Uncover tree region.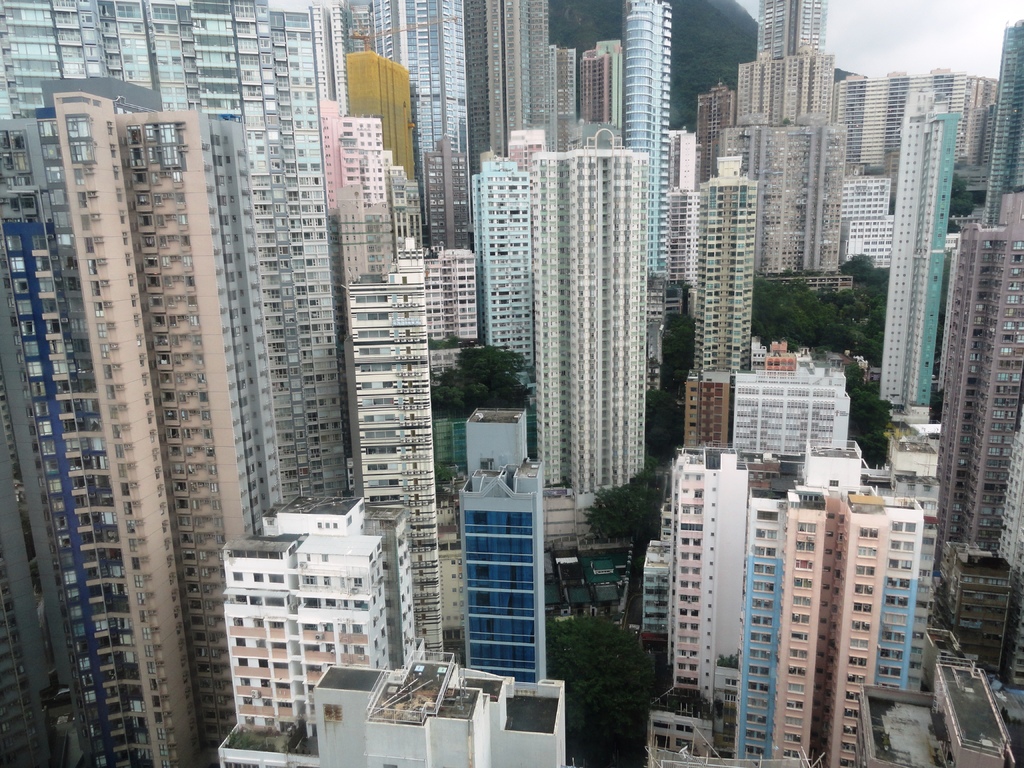
Uncovered: bbox(563, 466, 668, 539).
